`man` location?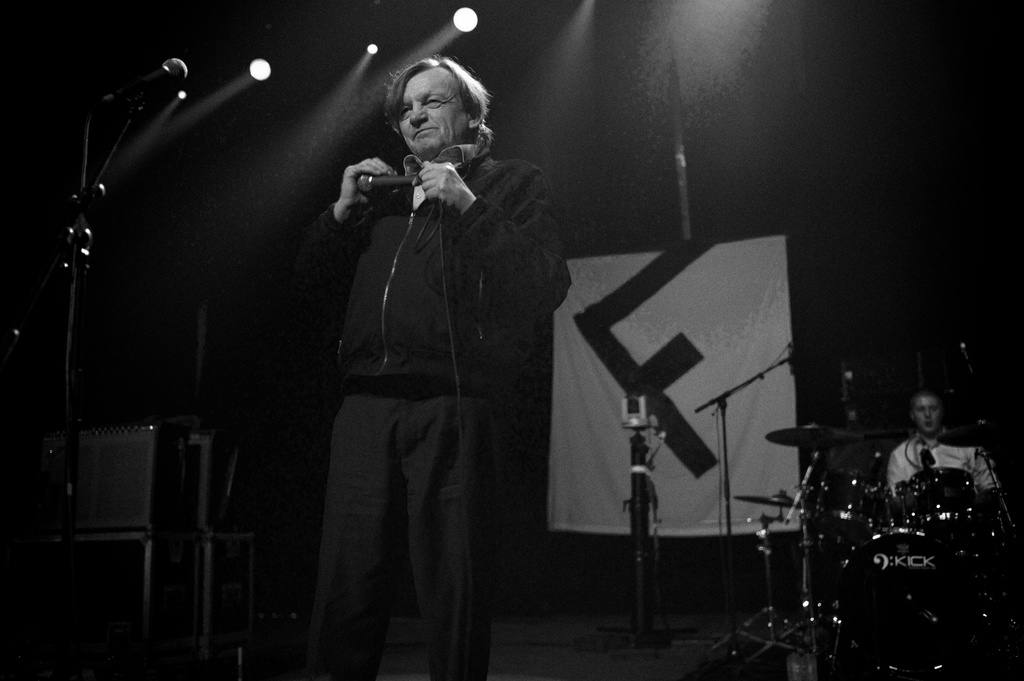
884 396 1002 499
